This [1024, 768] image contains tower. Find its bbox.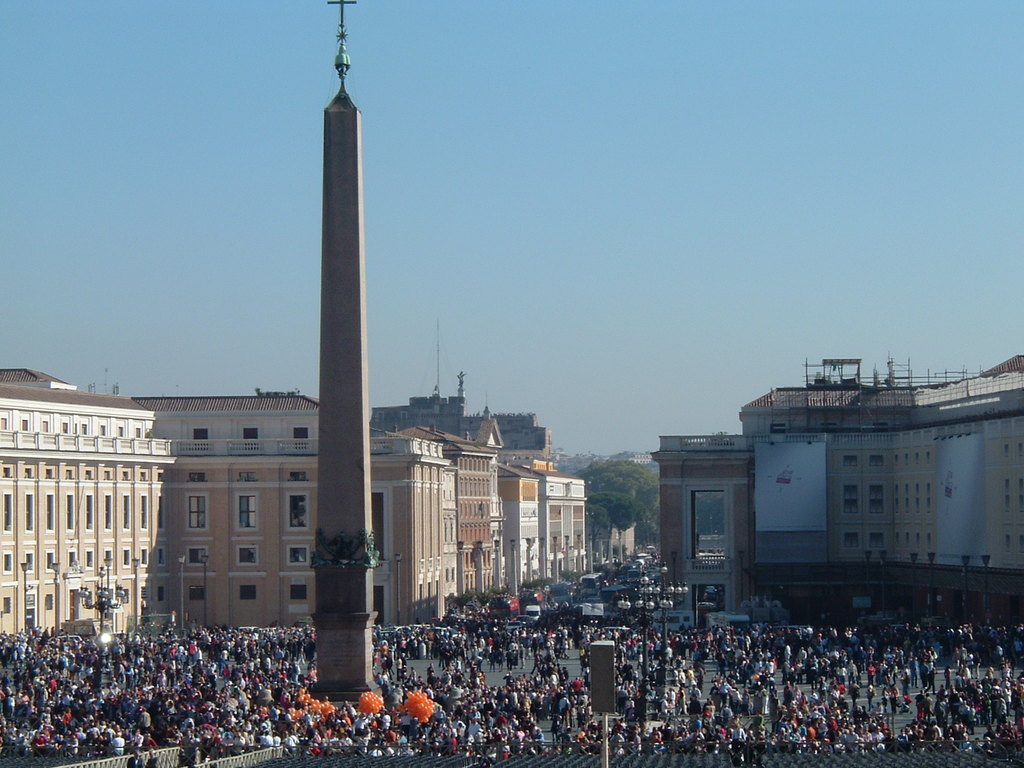
region(735, 359, 1023, 642).
